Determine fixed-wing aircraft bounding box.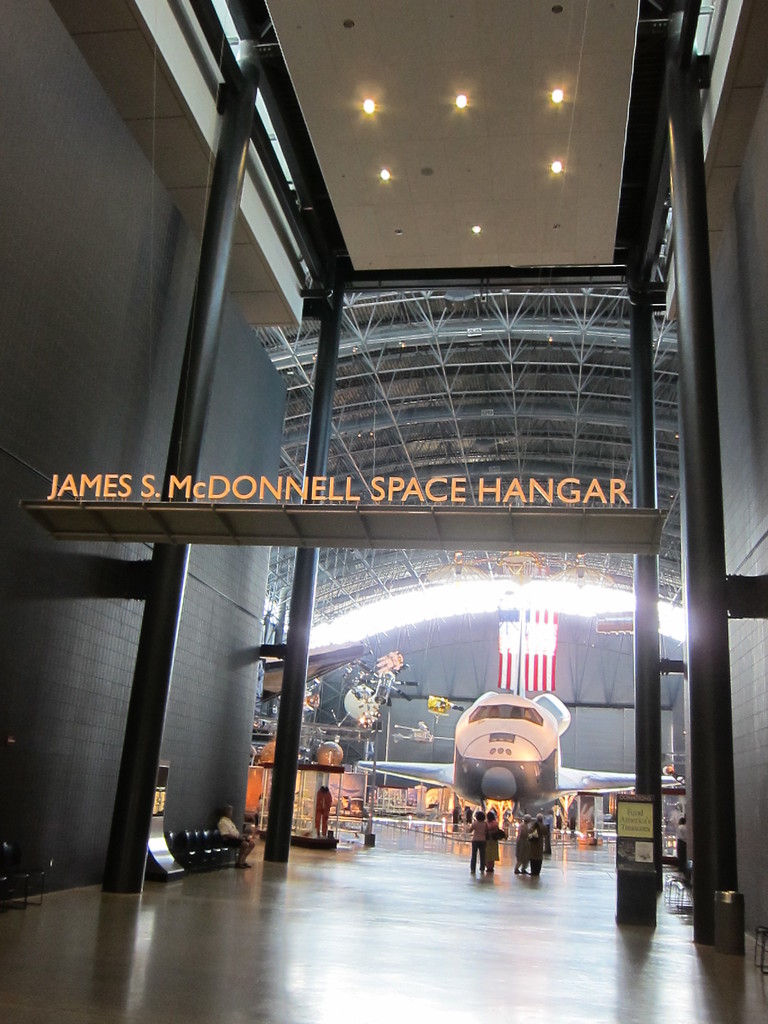
Determined: bbox=(353, 678, 674, 842).
